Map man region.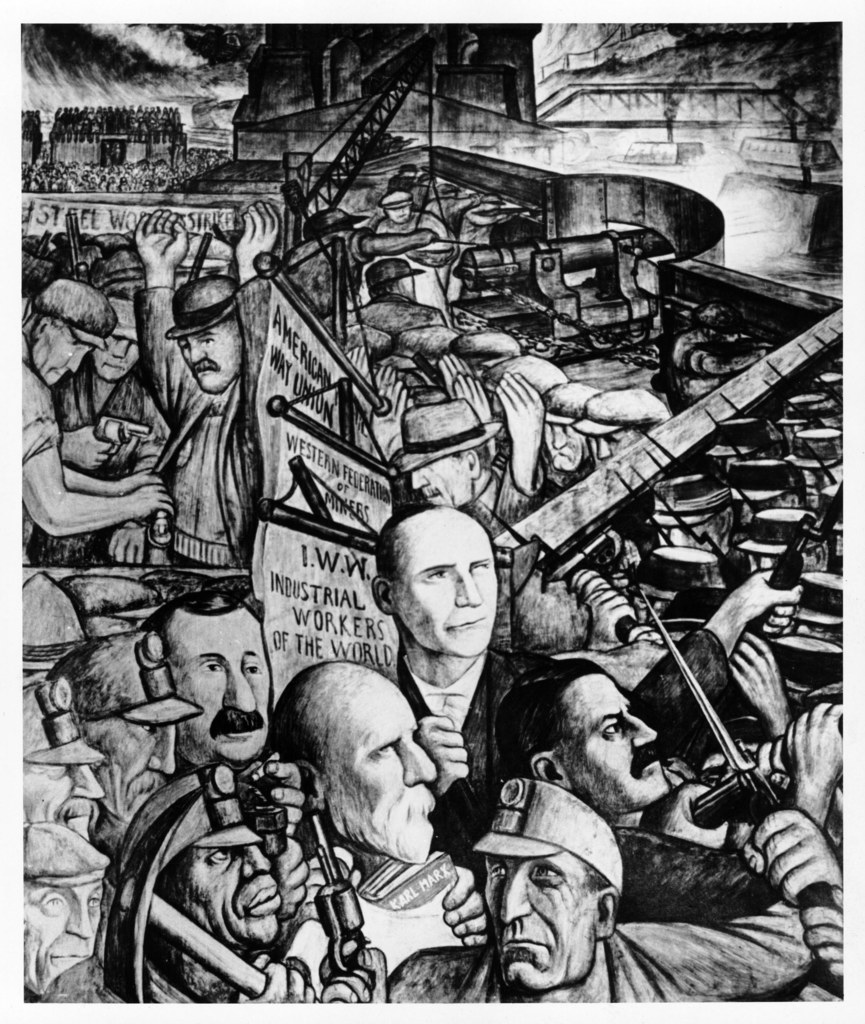
Mapped to x1=132 y1=579 x2=284 y2=771.
